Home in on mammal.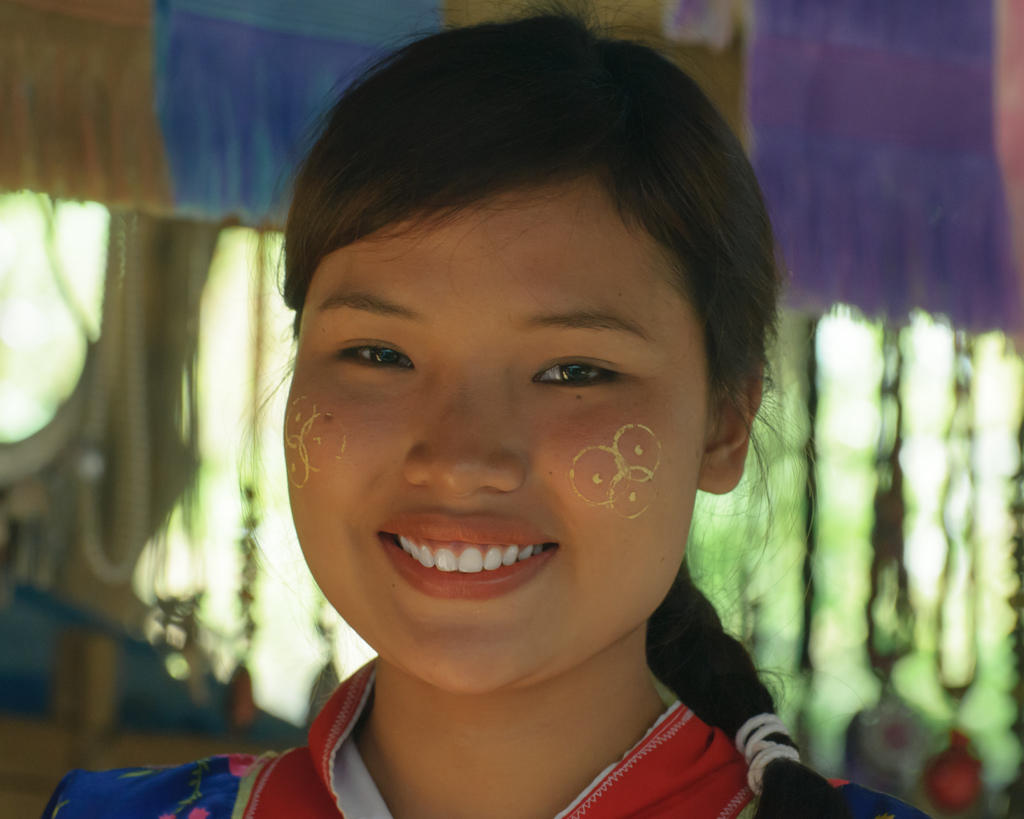
Homed in at [x1=35, y1=0, x2=931, y2=818].
